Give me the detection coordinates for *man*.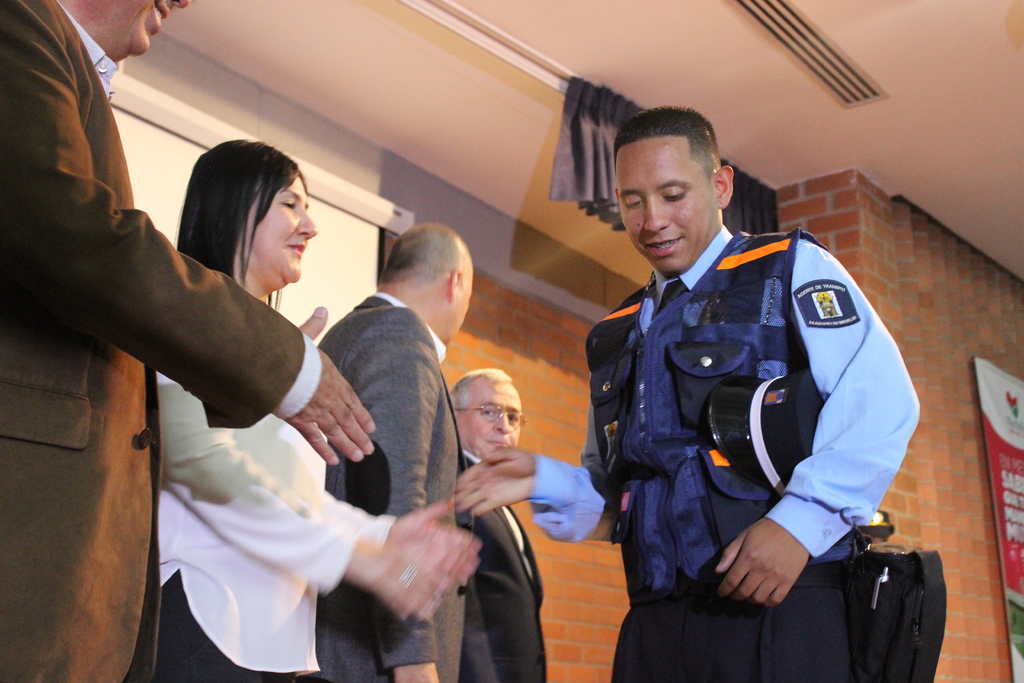
region(318, 201, 527, 682).
